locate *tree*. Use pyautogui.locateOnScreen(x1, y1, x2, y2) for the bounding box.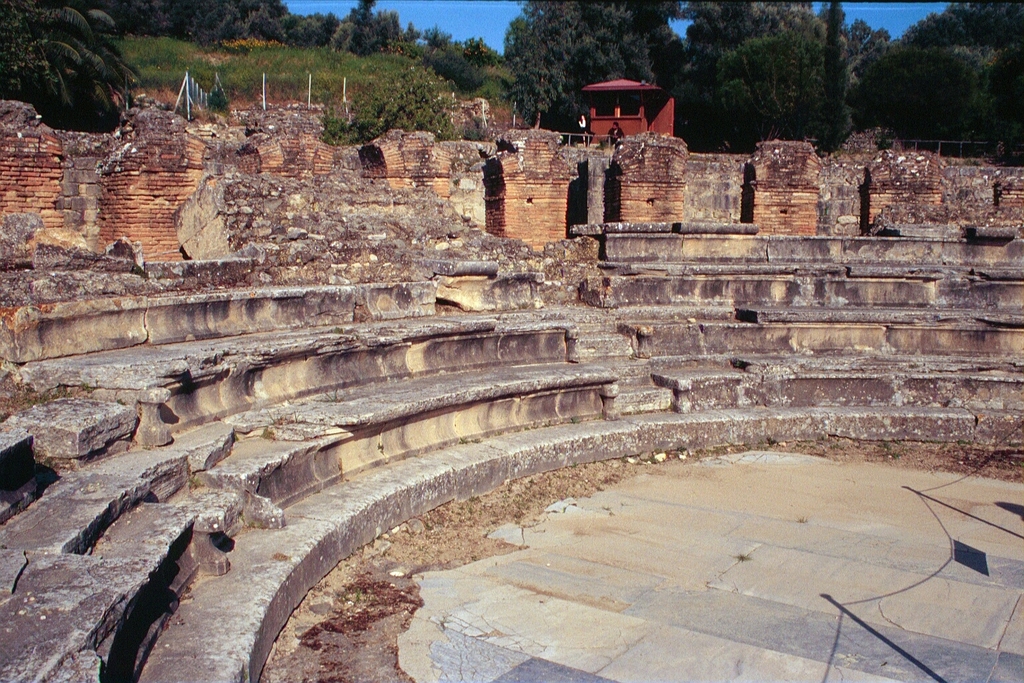
pyautogui.locateOnScreen(9, 6, 139, 126).
